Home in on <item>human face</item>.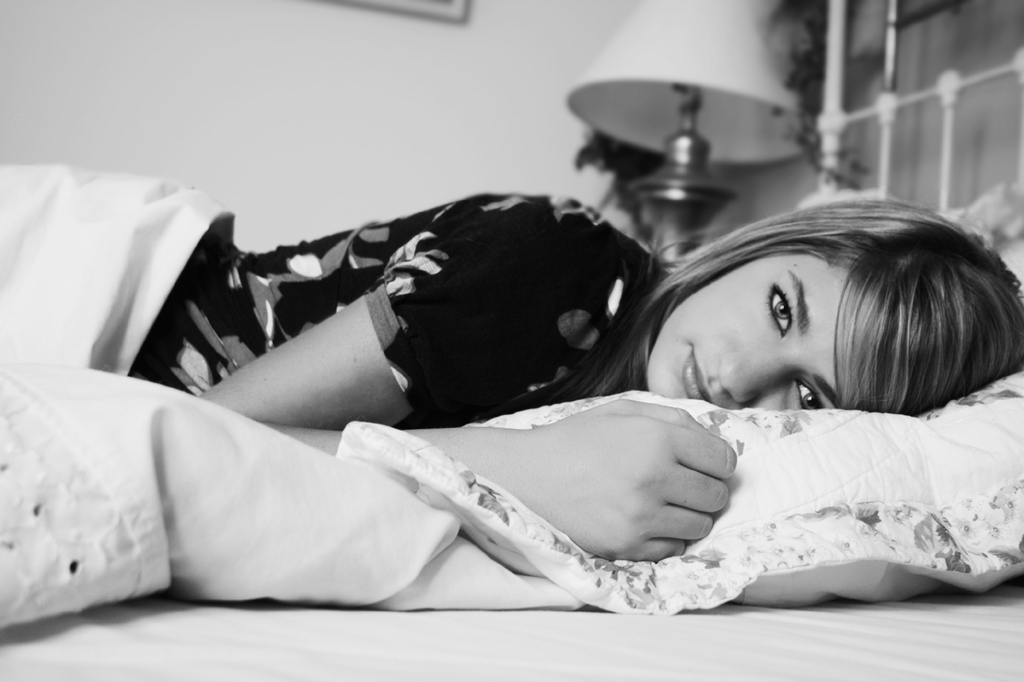
Homed in at bbox(644, 251, 872, 413).
